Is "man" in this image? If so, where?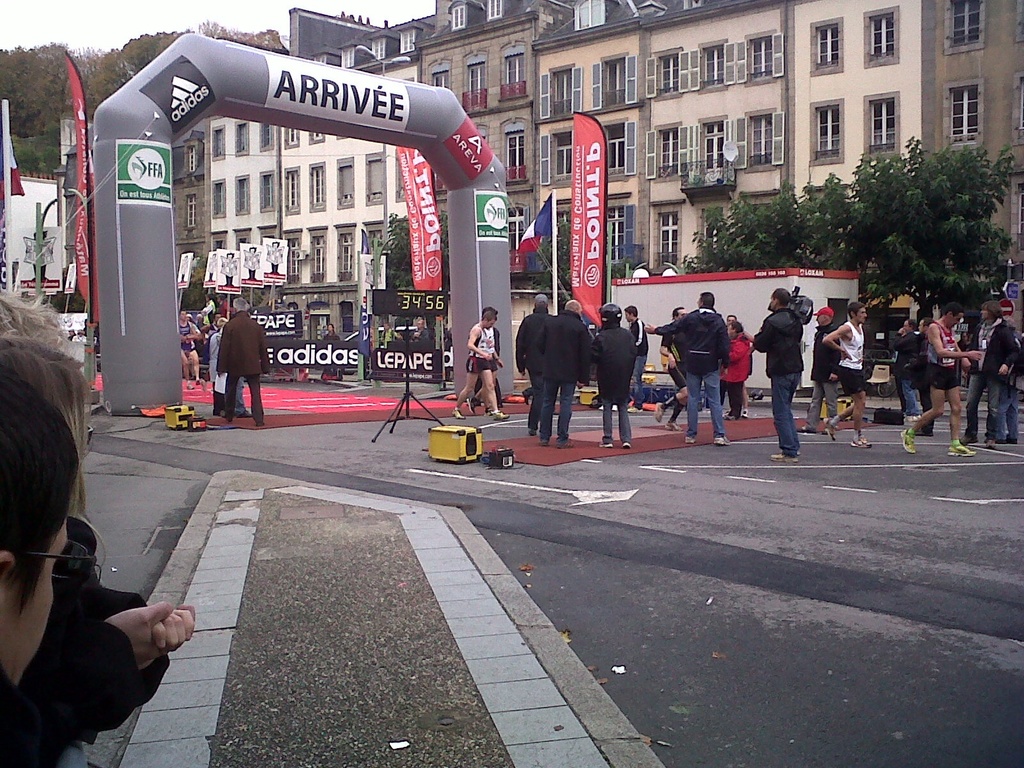
Yes, at pyautogui.locateOnScreen(514, 292, 555, 382).
